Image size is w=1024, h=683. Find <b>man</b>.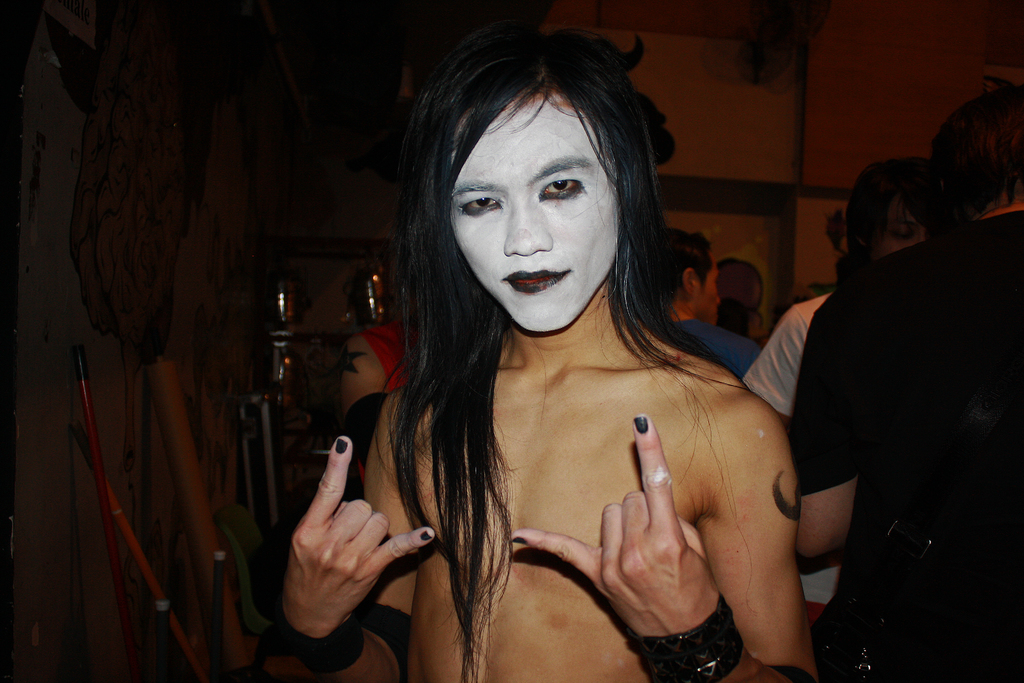
<bbox>731, 151, 936, 626</bbox>.
